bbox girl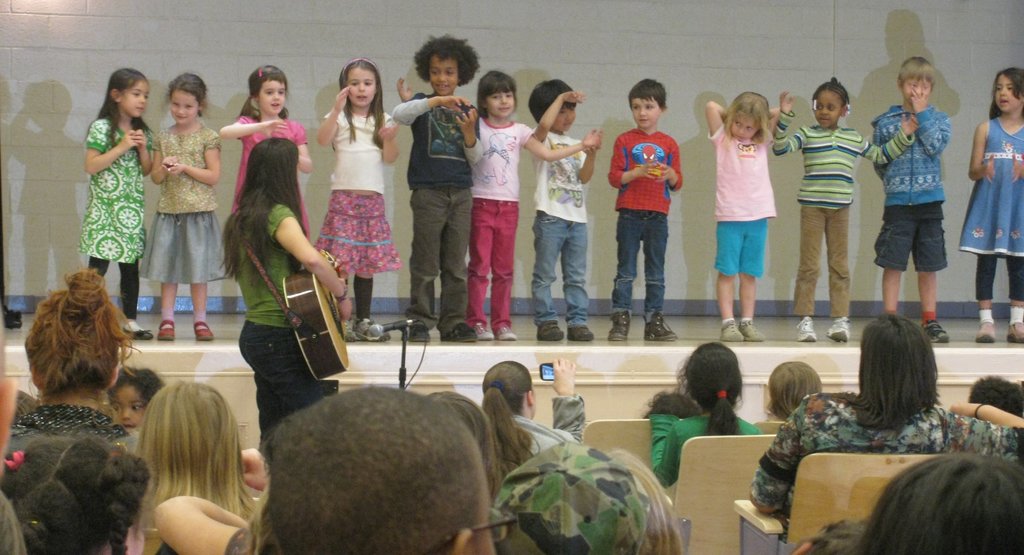
[left=312, top=55, right=403, bottom=341]
